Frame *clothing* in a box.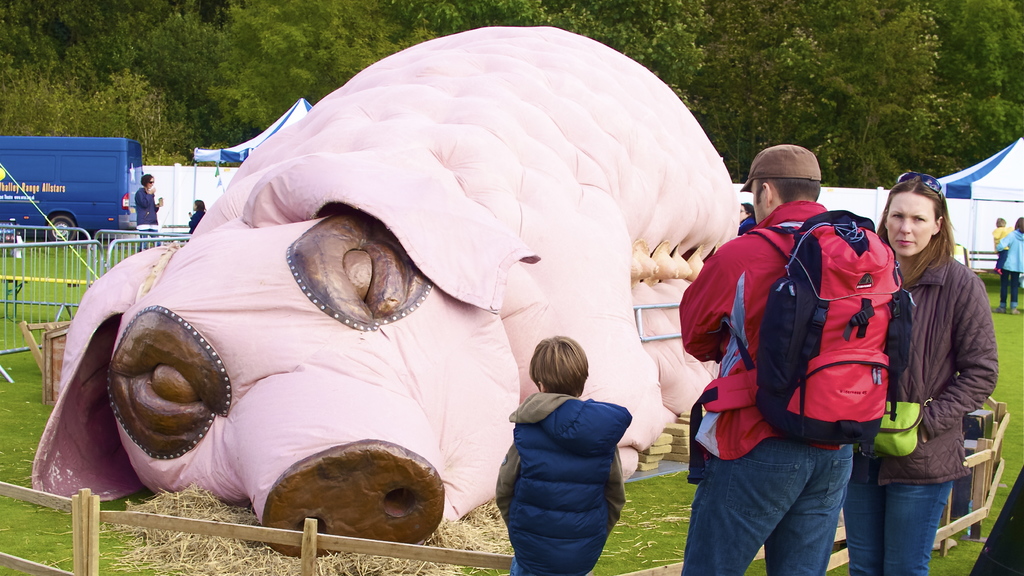
left=189, top=210, right=205, bottom=236.
